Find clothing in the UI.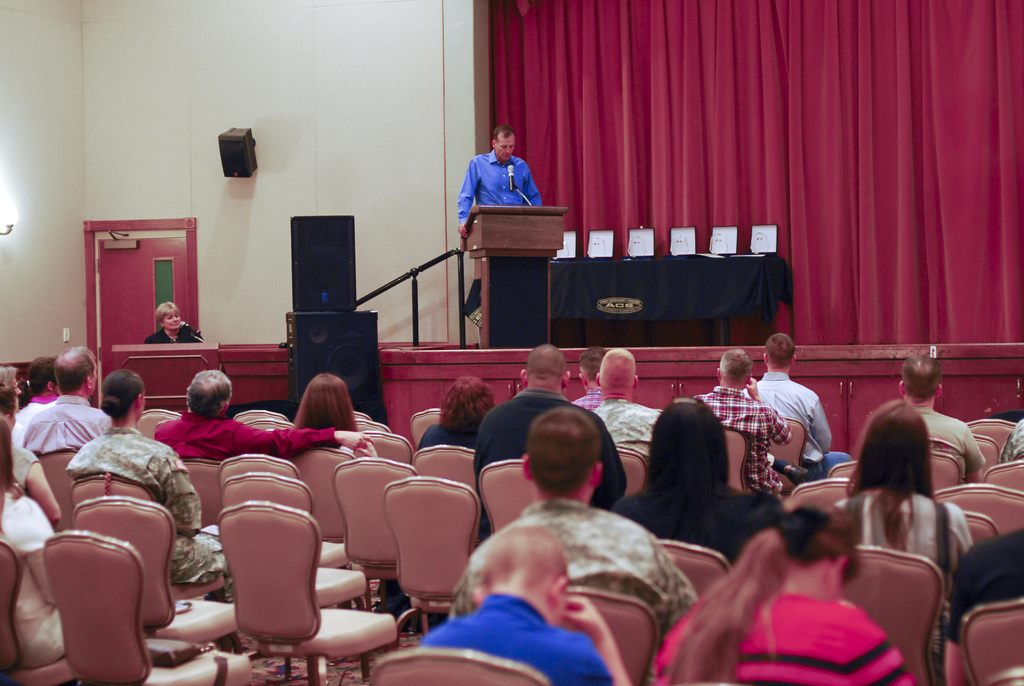
UI element at box(594, 401, 664, 464).
